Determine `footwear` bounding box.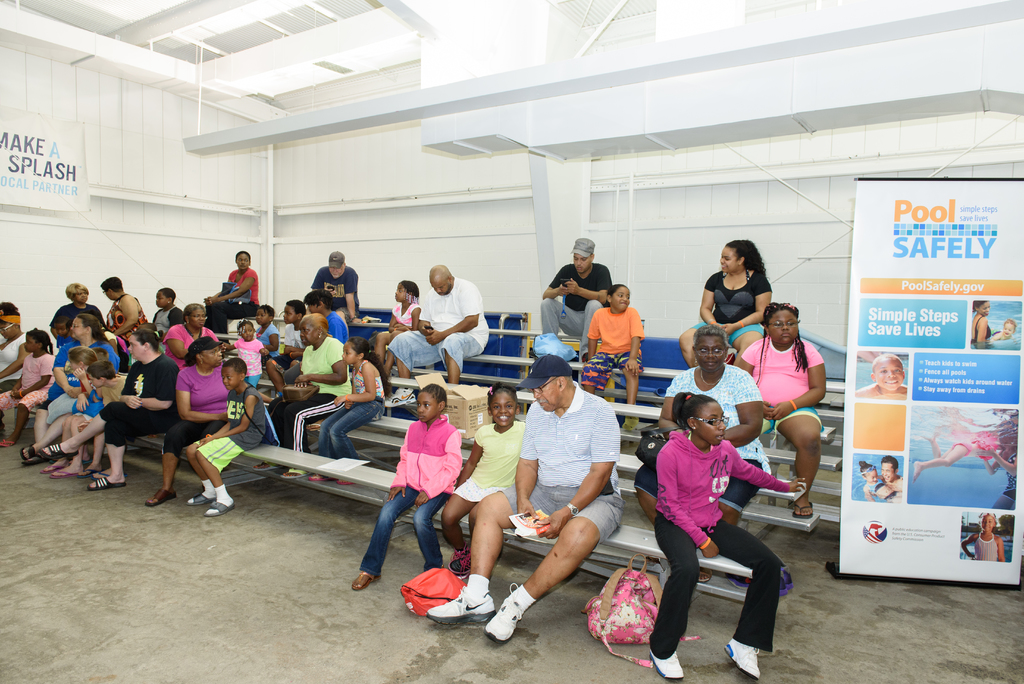
Determined: bbox(250, 460, 283, 472).
